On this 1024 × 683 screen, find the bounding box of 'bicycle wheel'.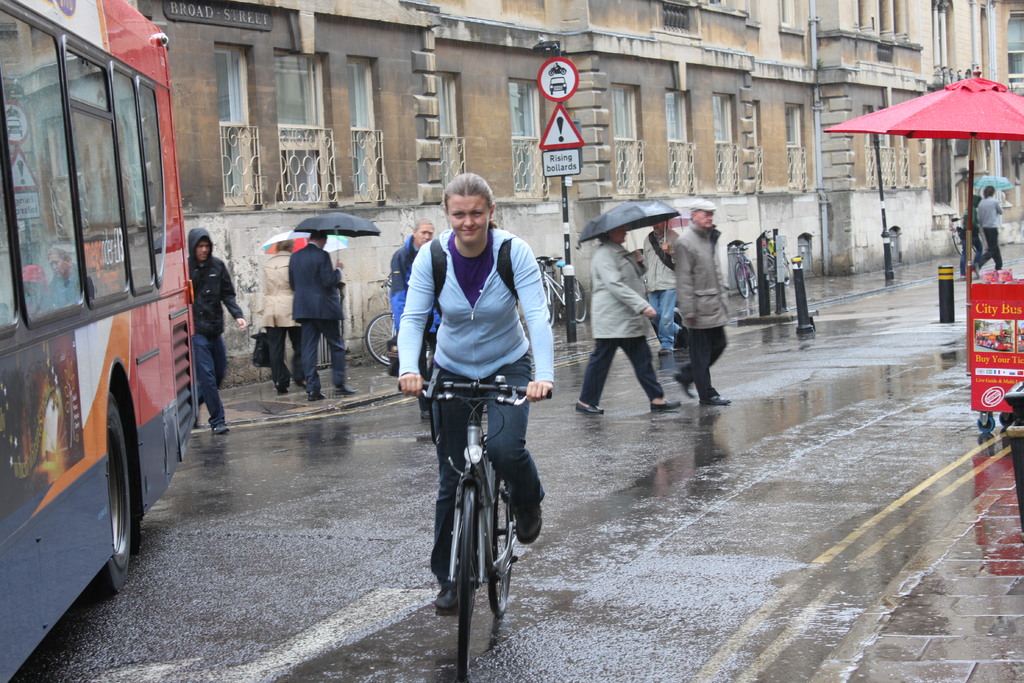
Bounding box: bbox=(735, 261, 750, 300).
